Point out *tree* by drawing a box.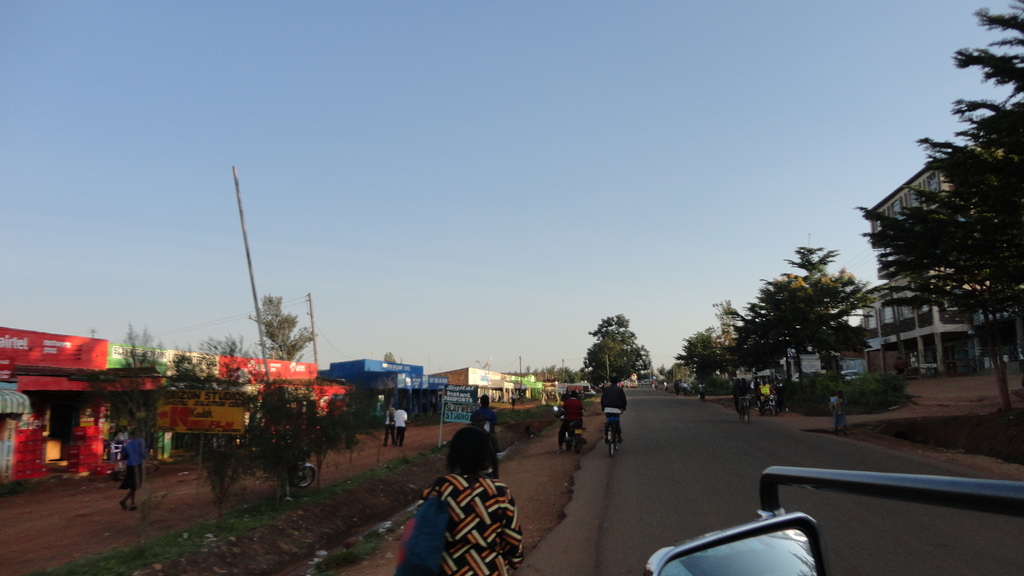
x1=576 y1=312 x2=652 y2=387.
